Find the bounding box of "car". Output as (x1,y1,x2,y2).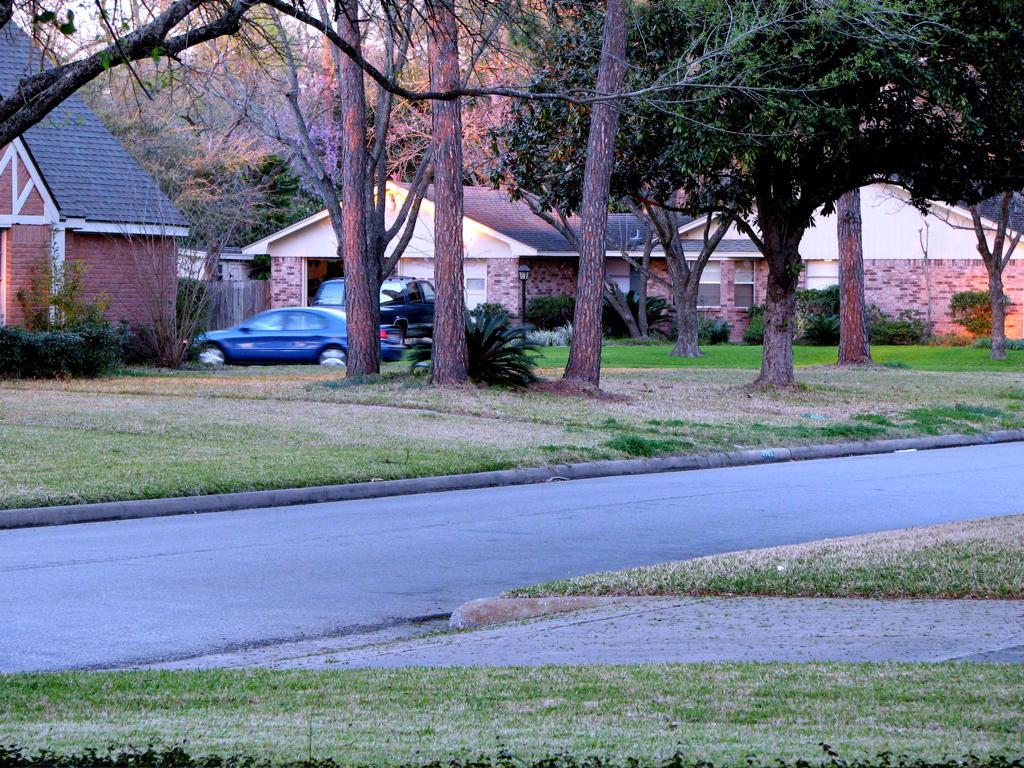
(181,309,406,367).
